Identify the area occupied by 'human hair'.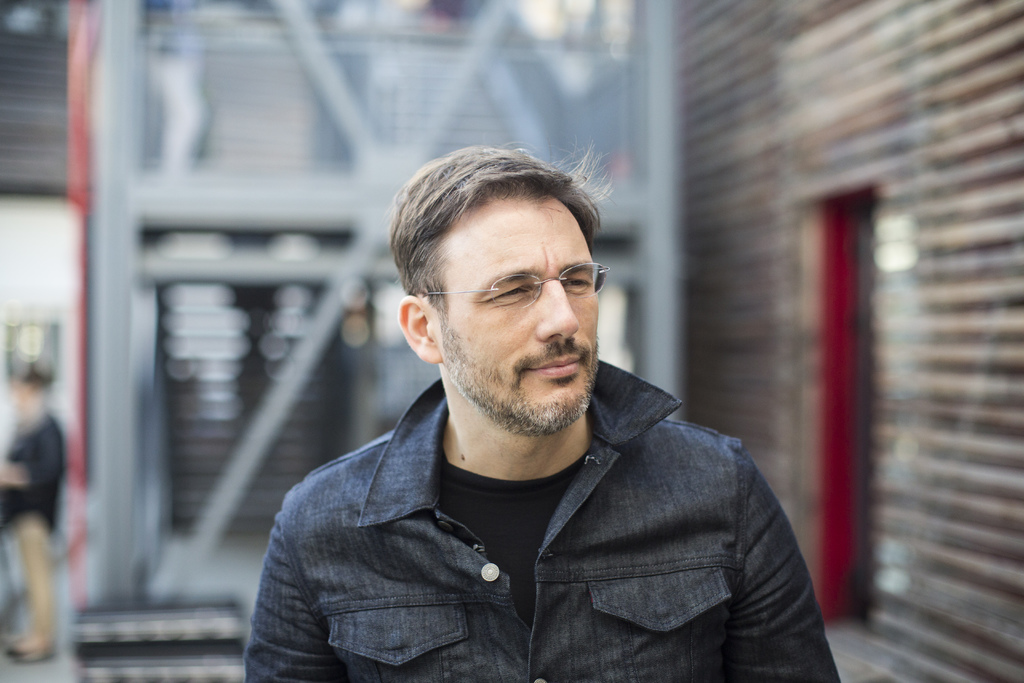
Area: bbox(383, 152, 590, 311).
